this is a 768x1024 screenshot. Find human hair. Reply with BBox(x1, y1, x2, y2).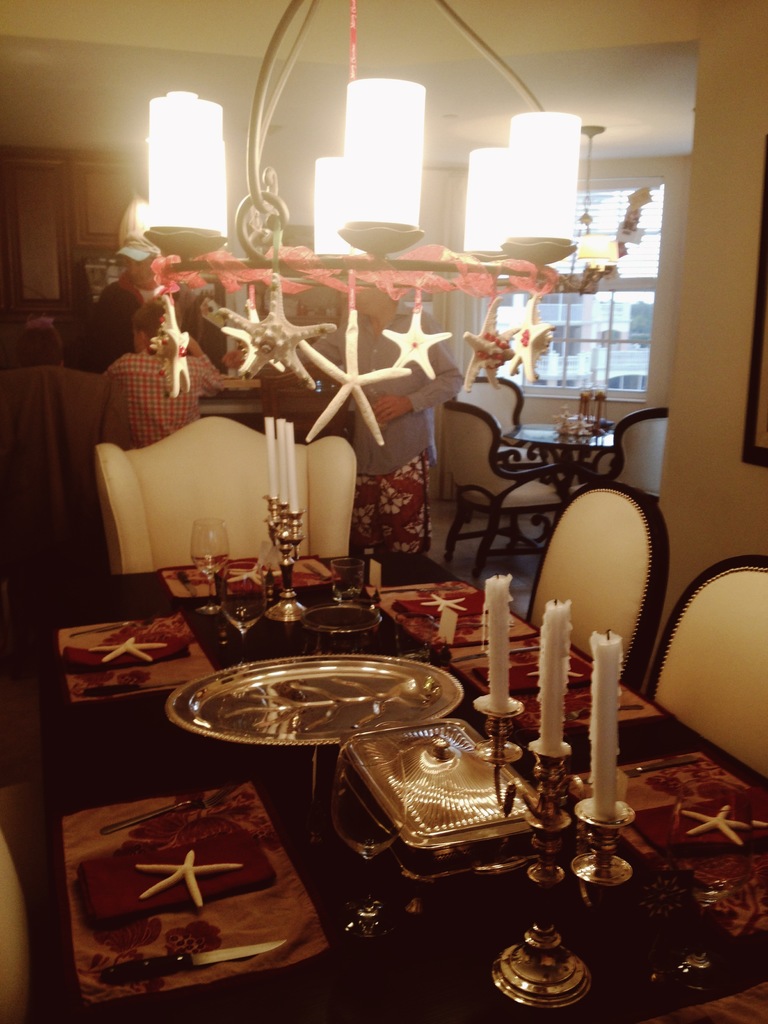
BBox(130, 291, 182, 350).
